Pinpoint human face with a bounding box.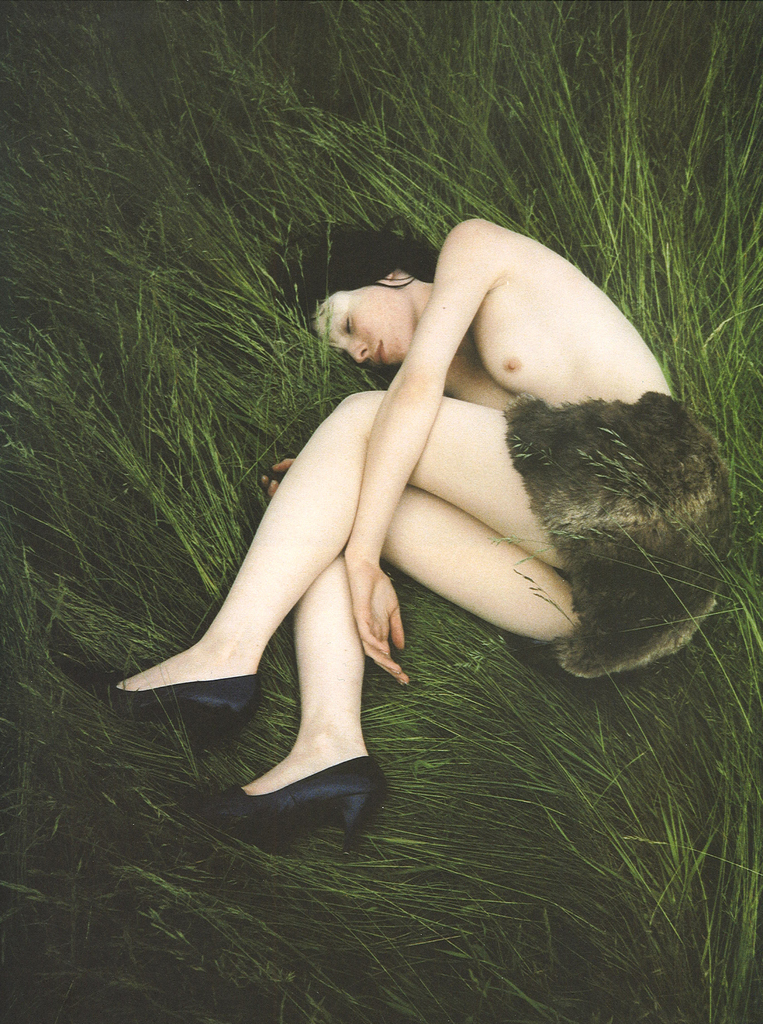
(left=307, top=280, right=412, bottom=366).
